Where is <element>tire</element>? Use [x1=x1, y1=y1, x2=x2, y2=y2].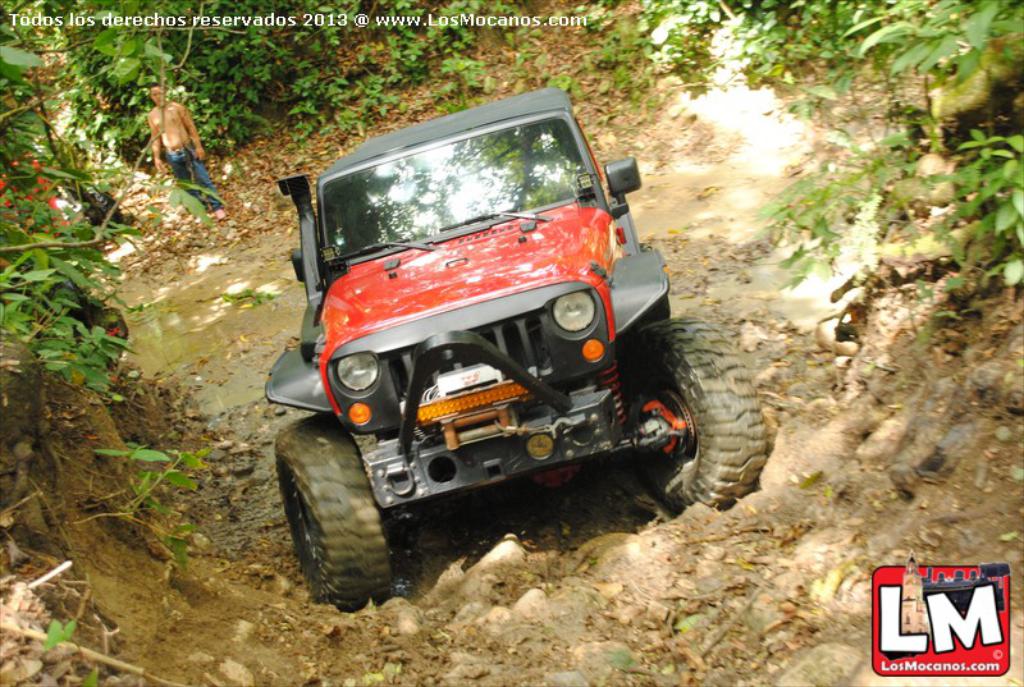
[x1=636, y1=242, x2=669, y2=322].
